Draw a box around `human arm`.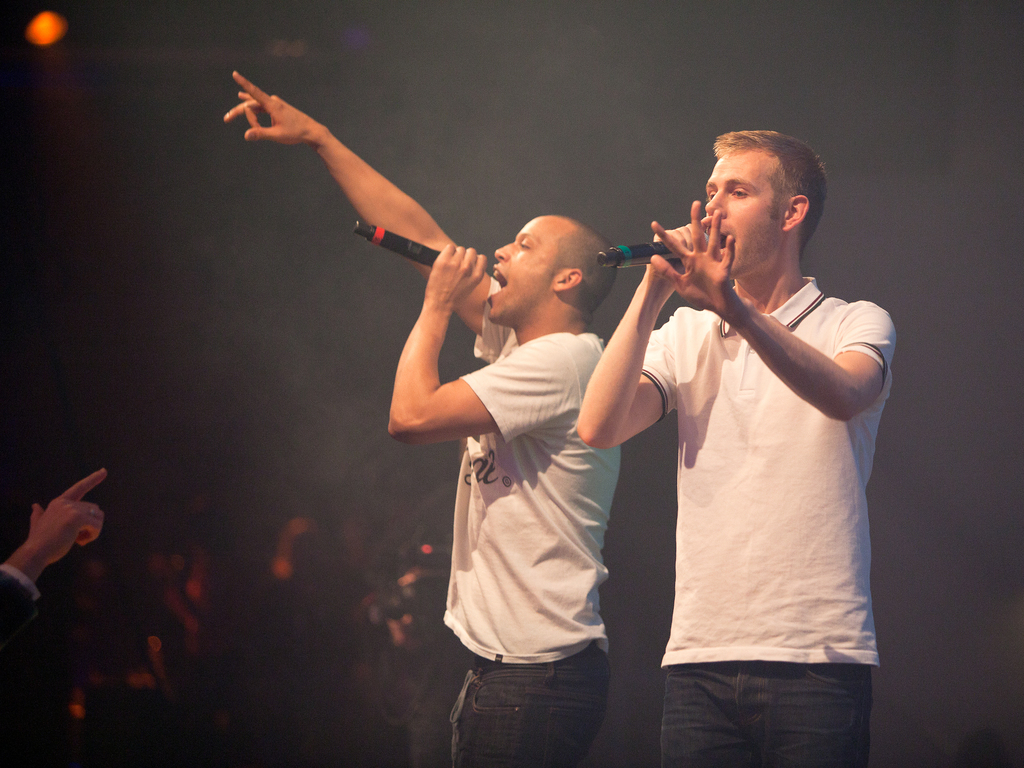
<region>652, 196, 884, 424</region>.
